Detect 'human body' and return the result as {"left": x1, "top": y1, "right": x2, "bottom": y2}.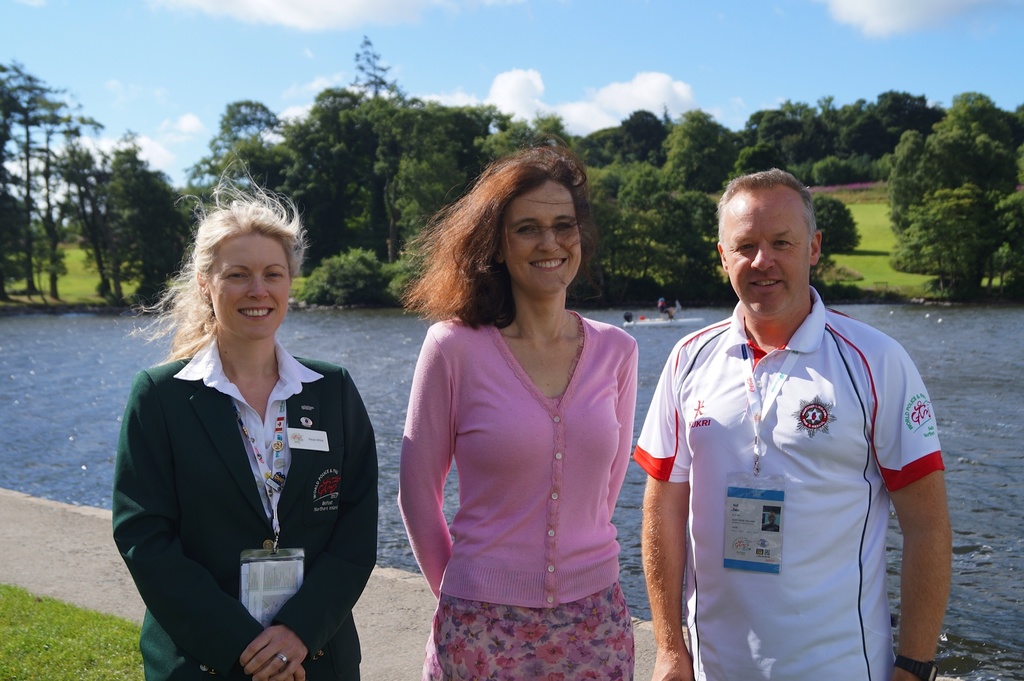
{"left": 106, "top": 193, "right": 384, "bottom": 680}.
